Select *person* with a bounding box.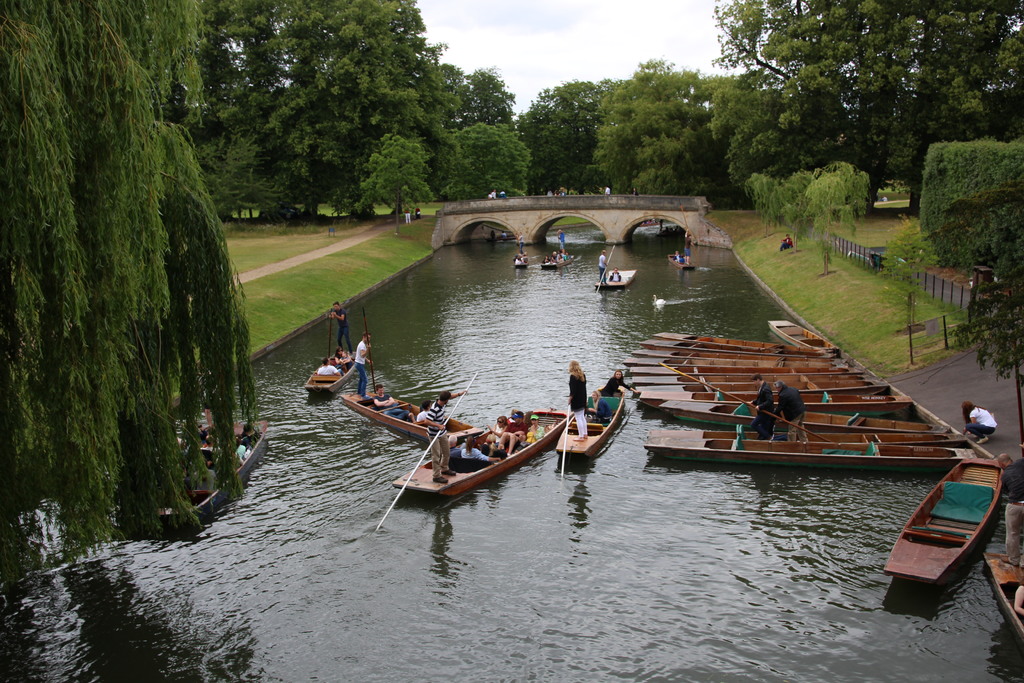
x1=415 y1=397 x2=433 y2=427.
